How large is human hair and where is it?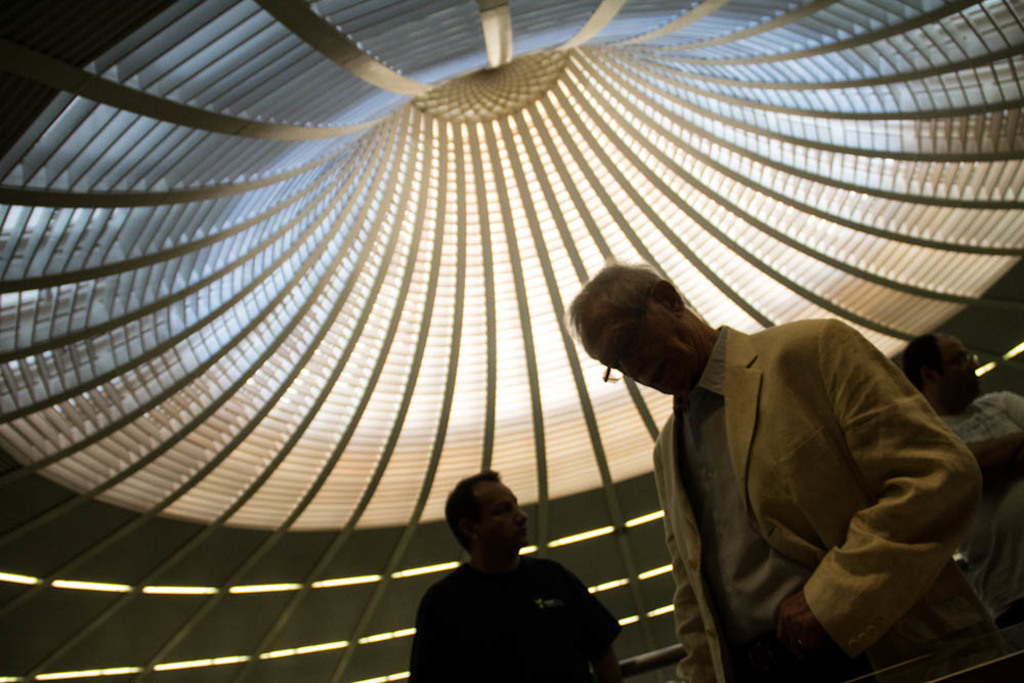
Bounding box: 439,463,509,551.
